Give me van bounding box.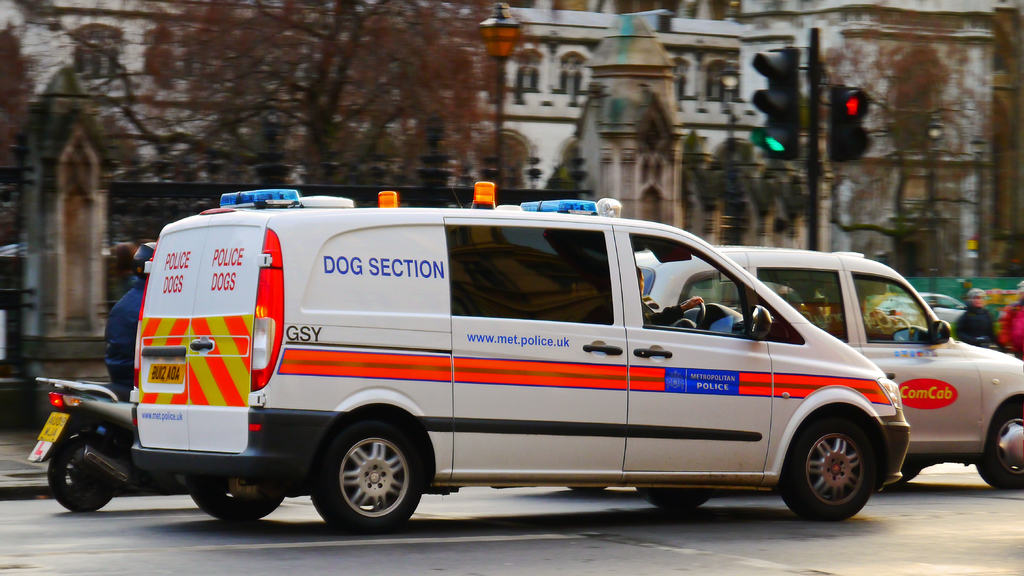
(x1=128, y1=179, x2=913, y2=536).
